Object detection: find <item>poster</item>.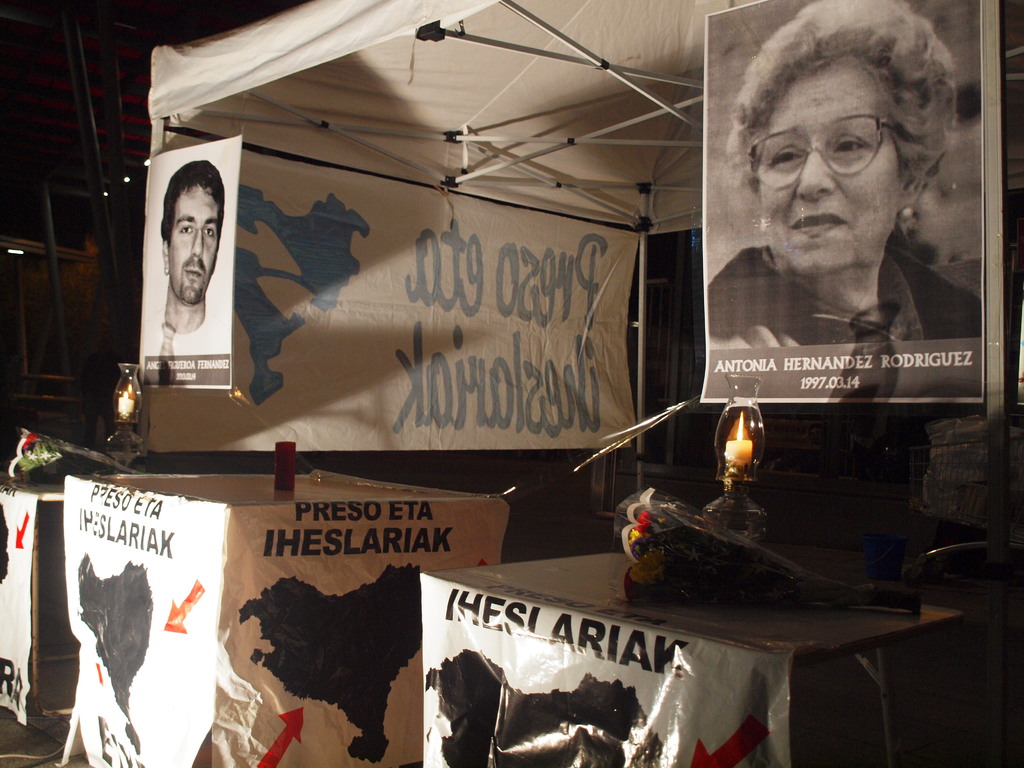
<bbox>144, 136, 241, 390</bbox>.
